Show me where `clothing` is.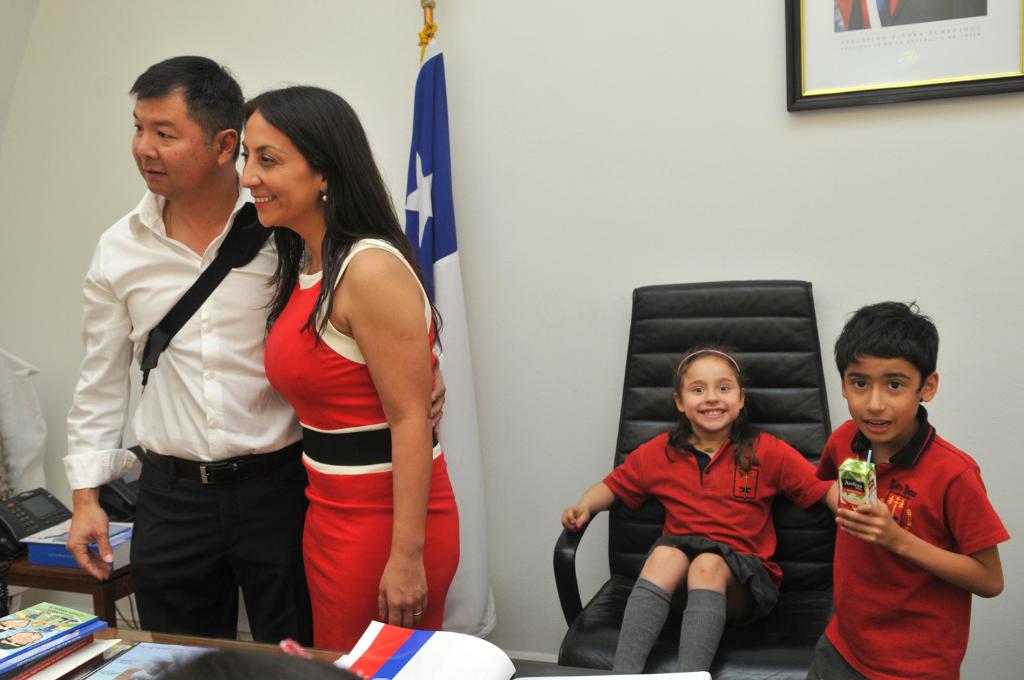
`clothing` is at [x1=57, y1=167, x2=313, y2=651].
